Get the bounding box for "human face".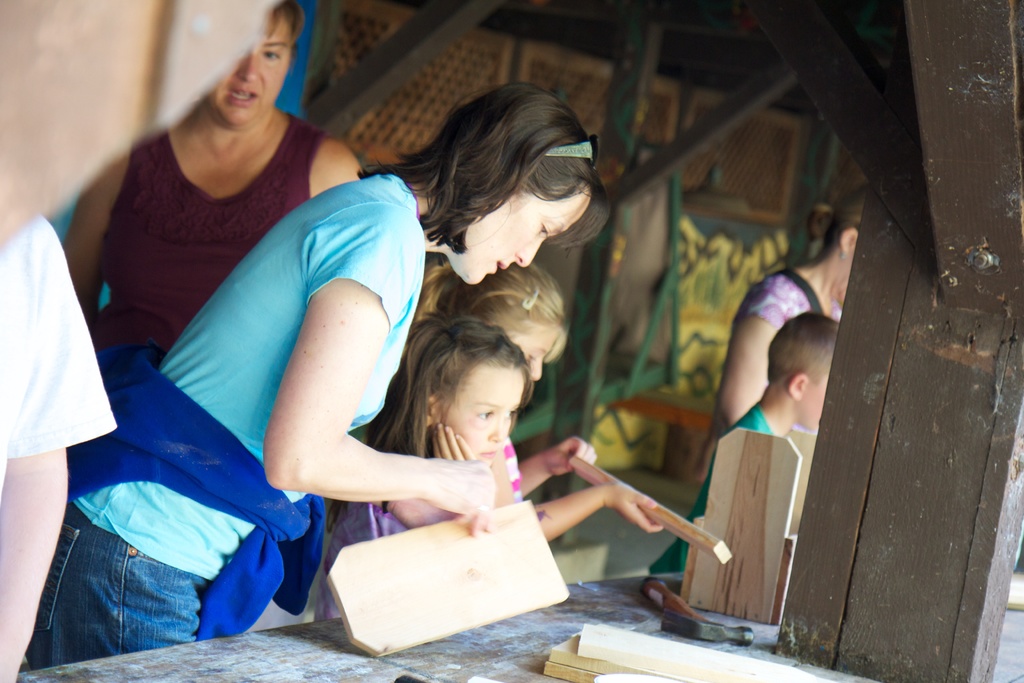
bbox=[803, 378, 828, 431].
